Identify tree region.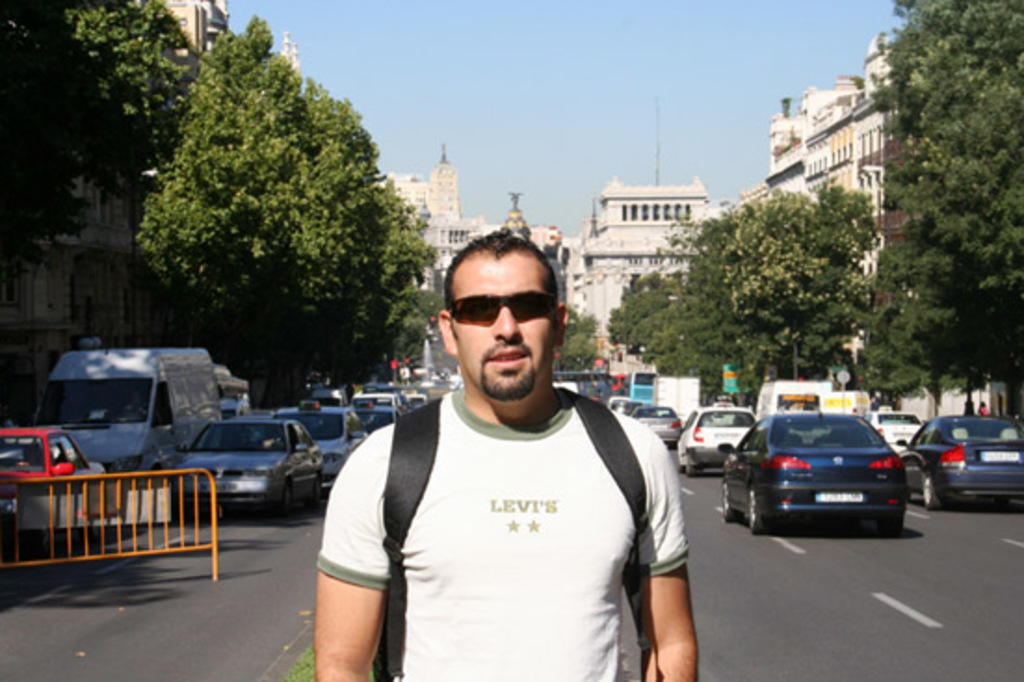
Region: select_region(355, 134, 442, 381).
